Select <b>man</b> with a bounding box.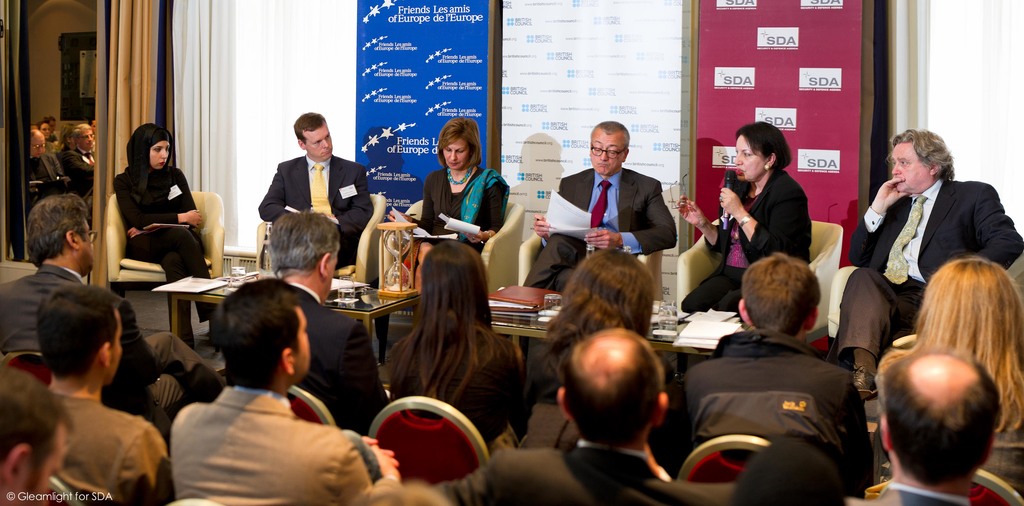
[60, 119, 95, 195].
